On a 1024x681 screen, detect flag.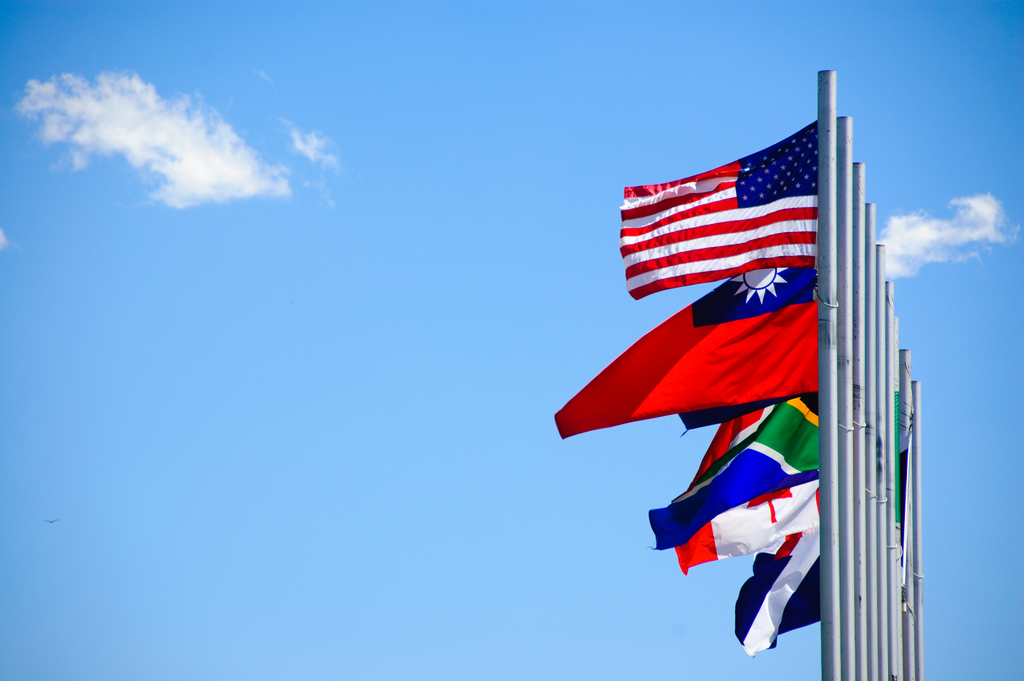
BBox(644, 411, 829, 552).
